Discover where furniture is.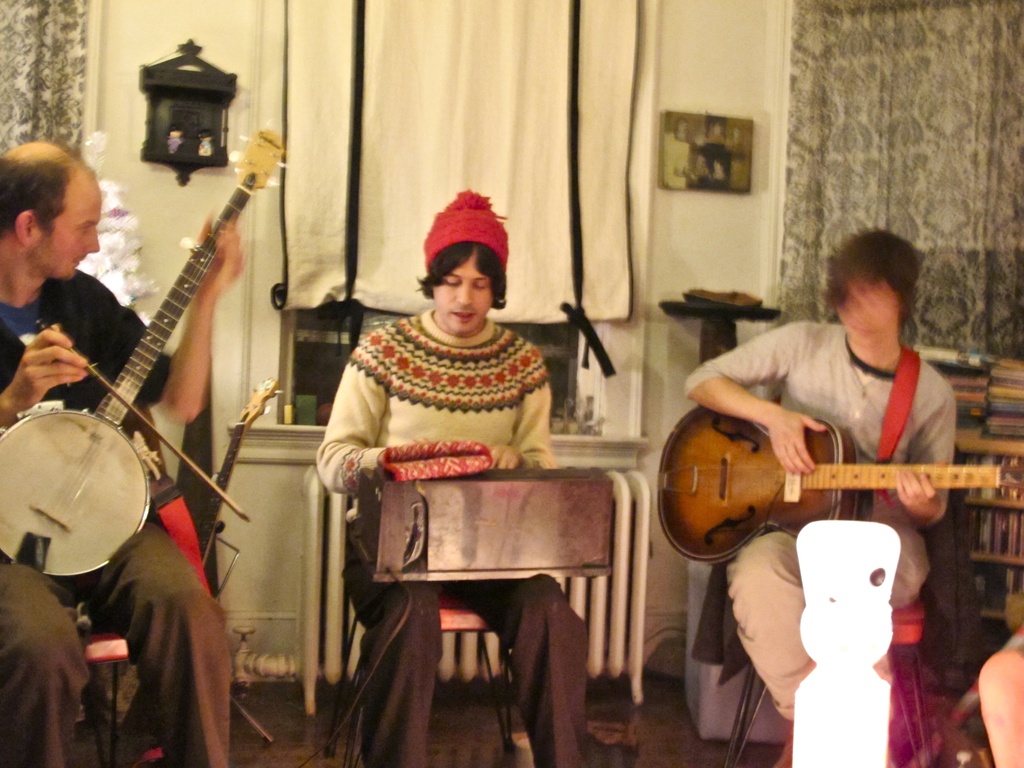
Discovered at locate(949, 430, 1023, 620).
